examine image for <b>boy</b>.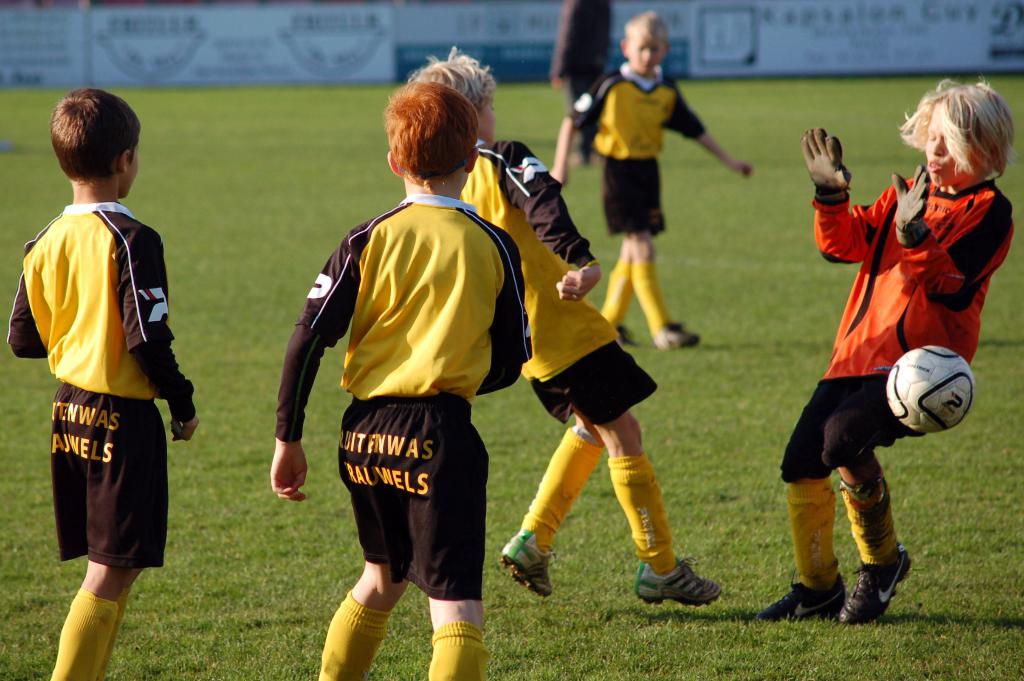
Examination result: <bbox>760, 79, 1016, 621</bbox>.
